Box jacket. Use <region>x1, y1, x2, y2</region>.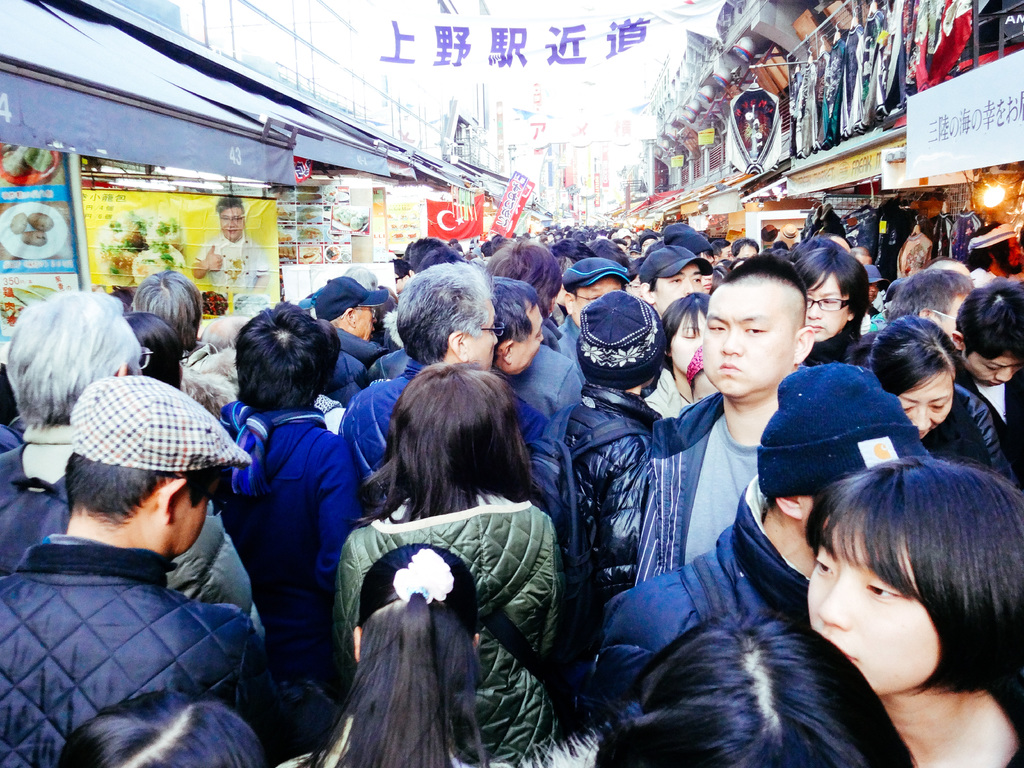
<region>337, 326, 381, 378</region>.
